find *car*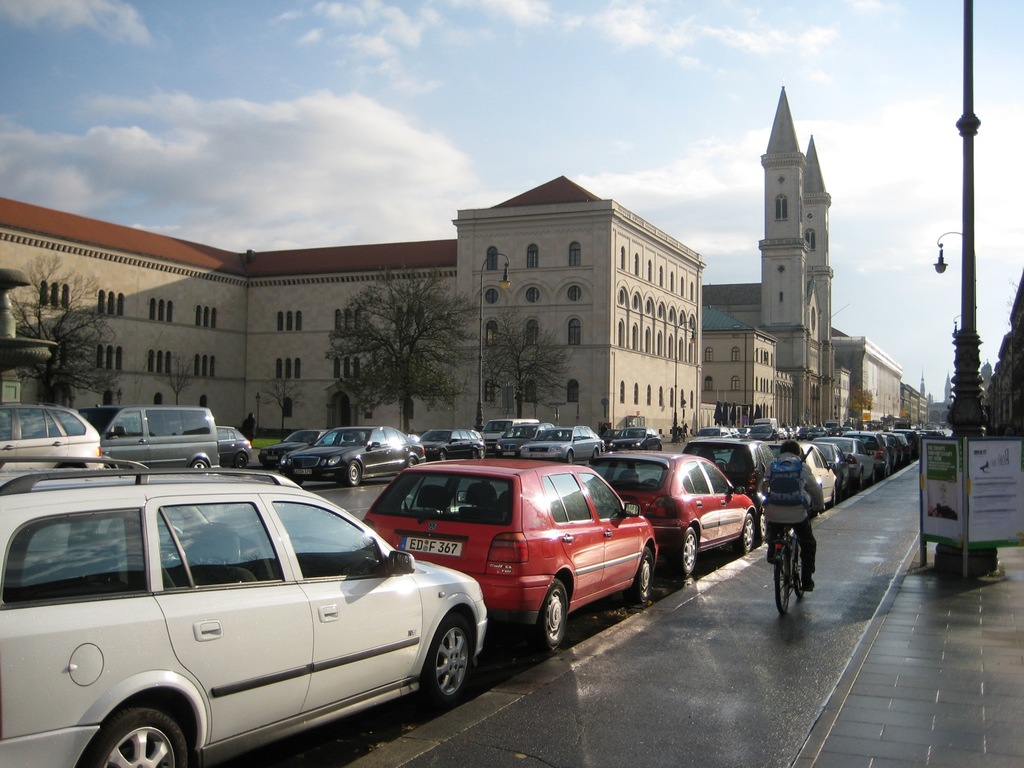
box(421, 430, 484, 465)
